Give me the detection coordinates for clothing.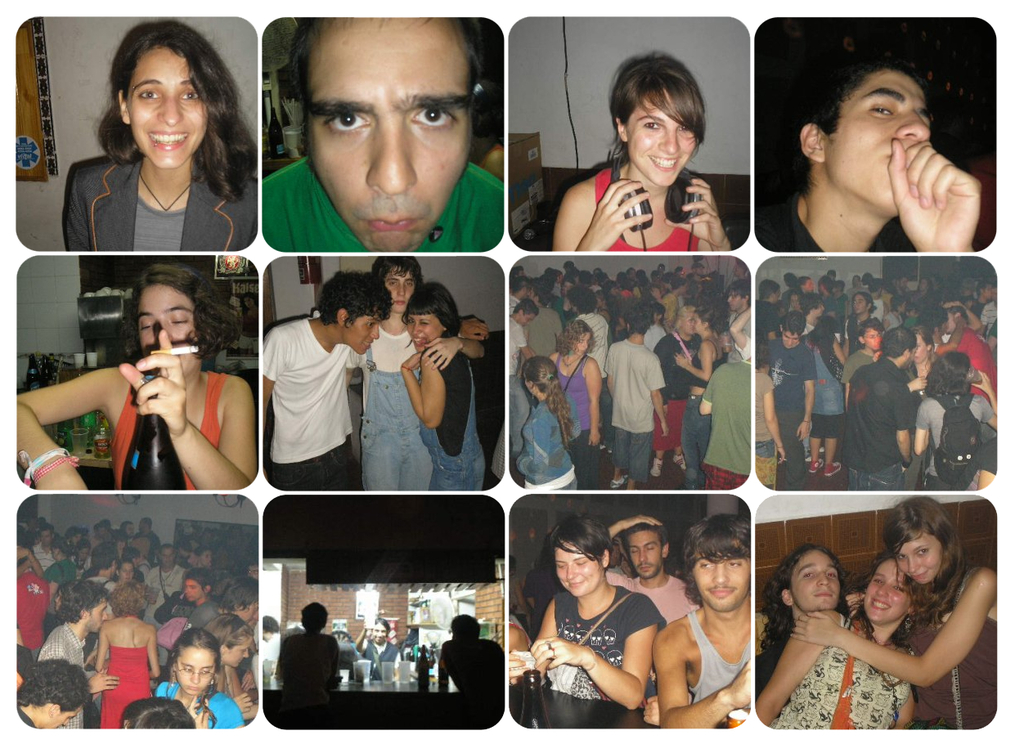
crop(357, 642, 402, 682).
